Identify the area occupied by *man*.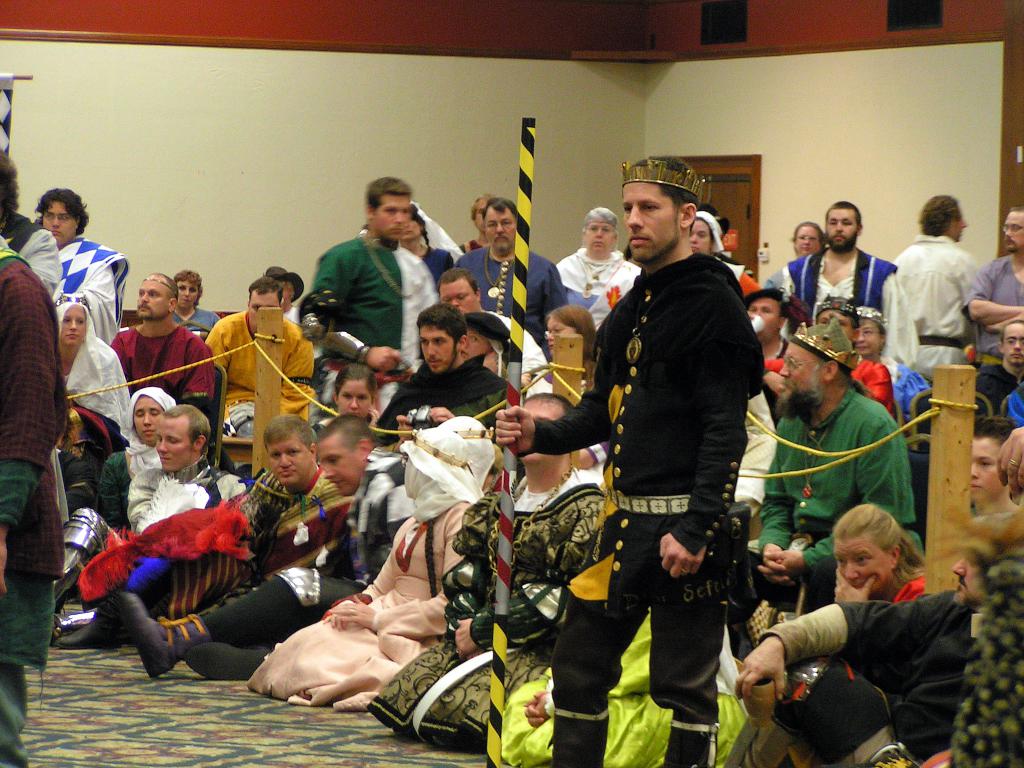
Area: l=727, t=559, r=990, b=767.
